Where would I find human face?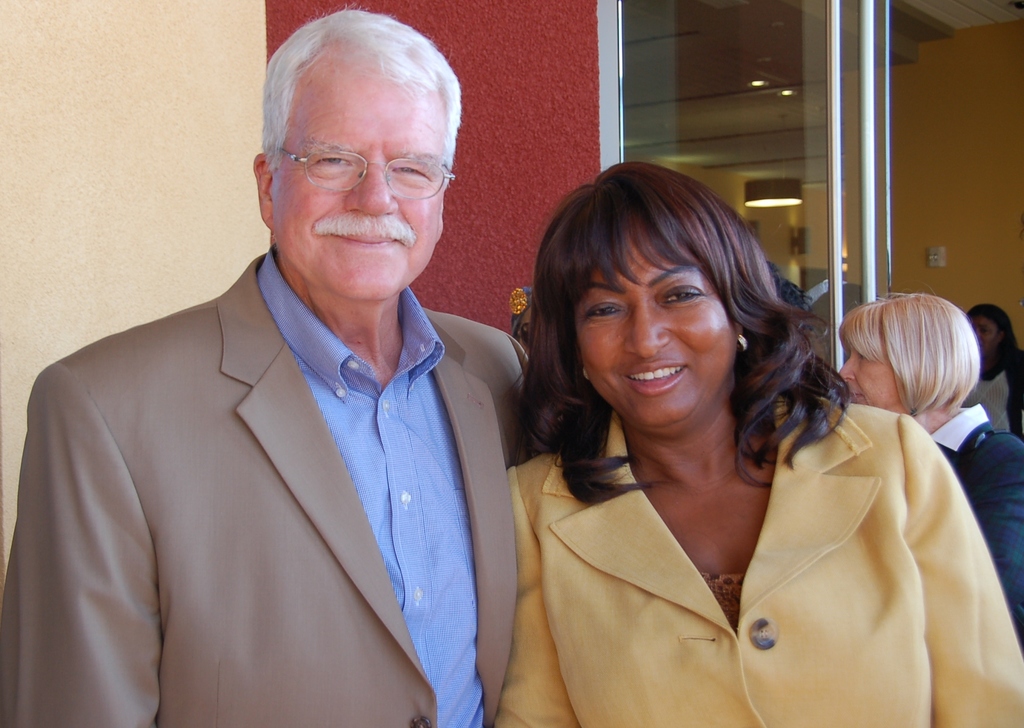
At box=[972, 317, 999, 356].
